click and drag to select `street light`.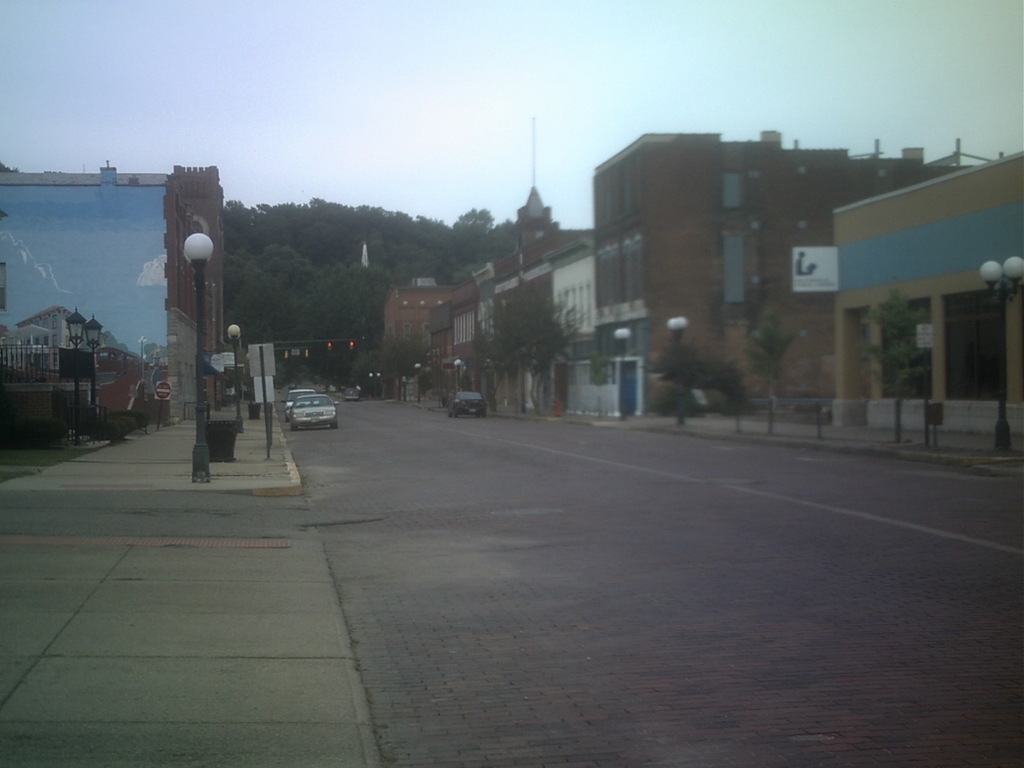
Selection: [x1=224, y1=325, x2=244, y2=438].
